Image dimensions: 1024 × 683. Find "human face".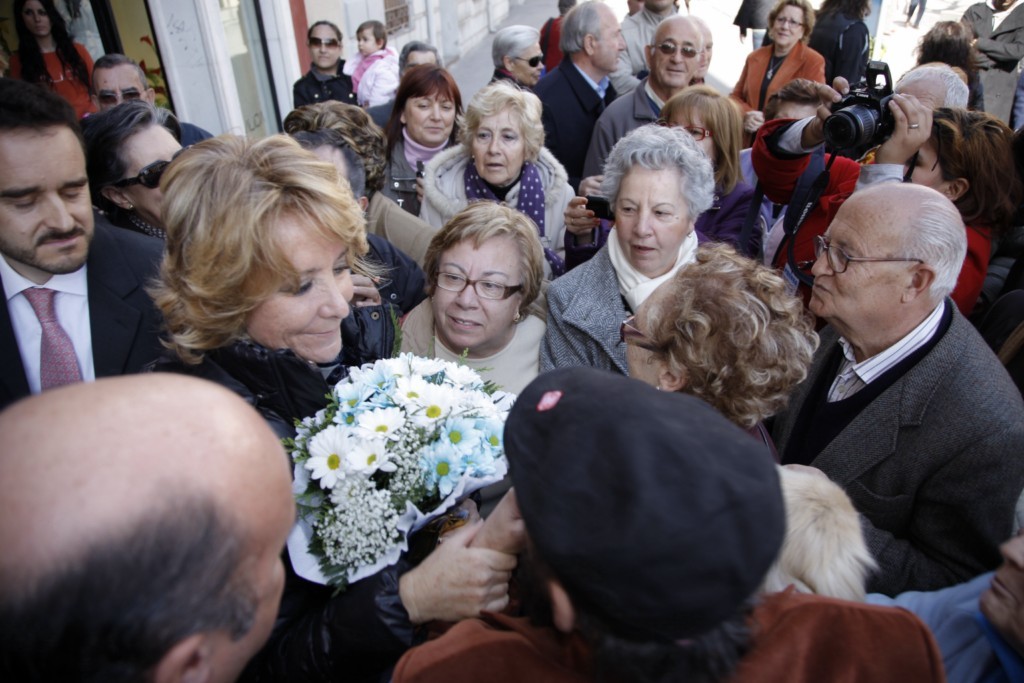
511, 43, 545, 86.
